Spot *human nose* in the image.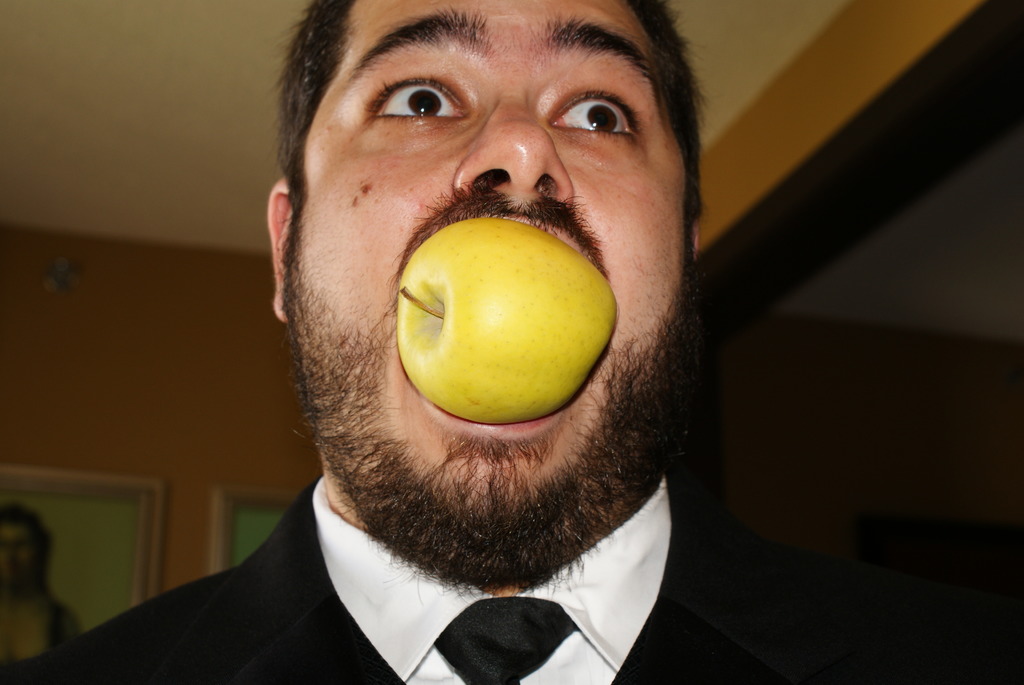
*human nose* found at select_region(436, 102, 587, 202).
